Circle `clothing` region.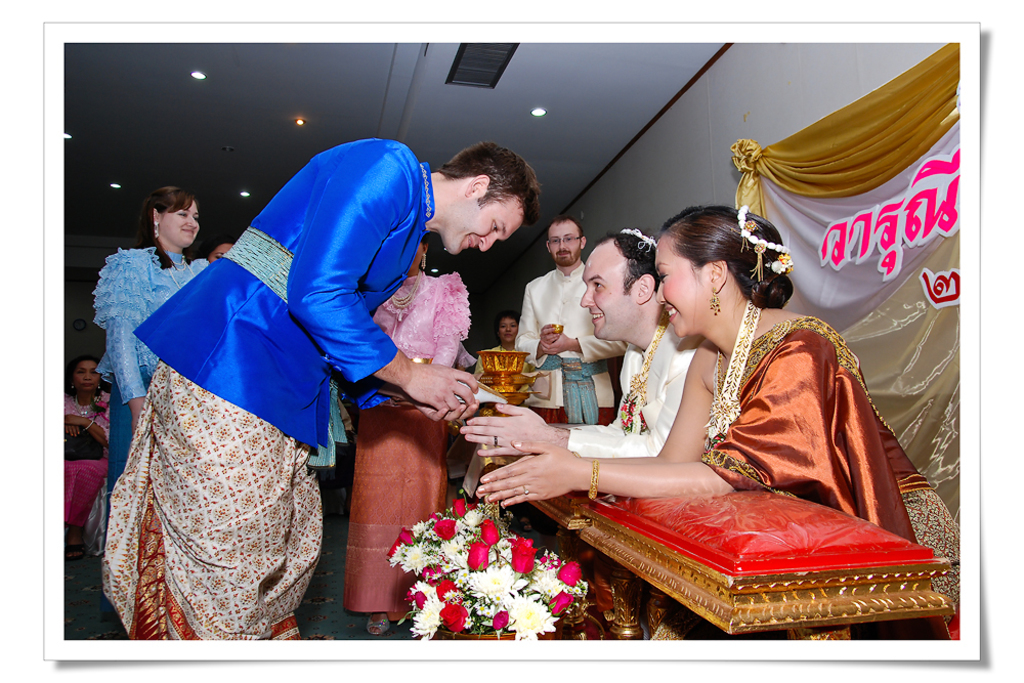
Region: [514, 259, 617, 428].
